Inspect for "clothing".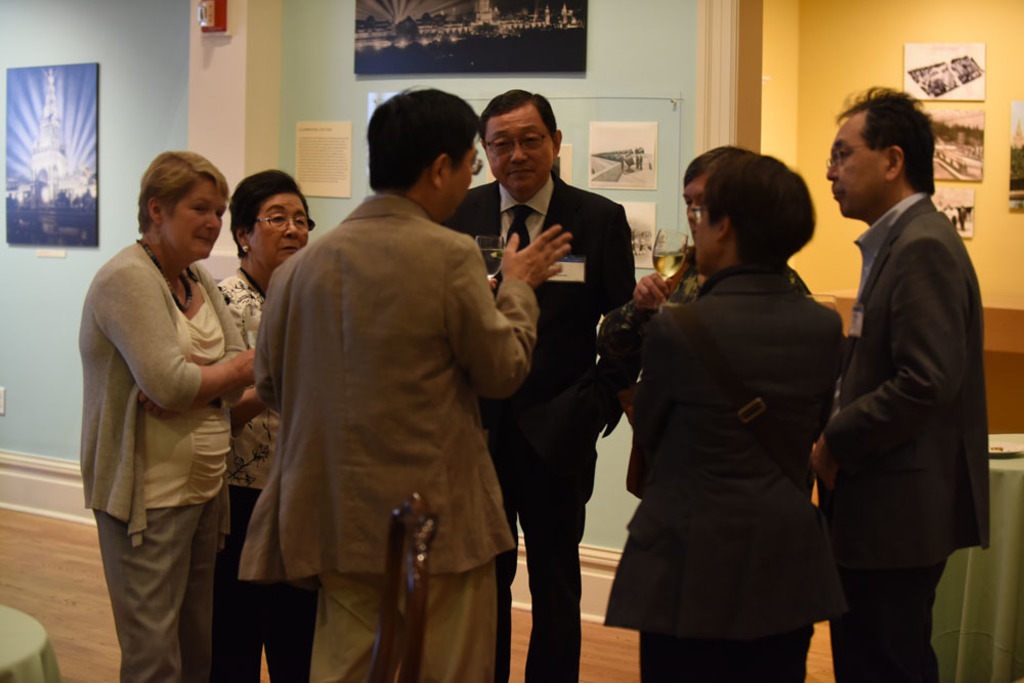
Inspection: Rect(436, 171, 637, 679).
